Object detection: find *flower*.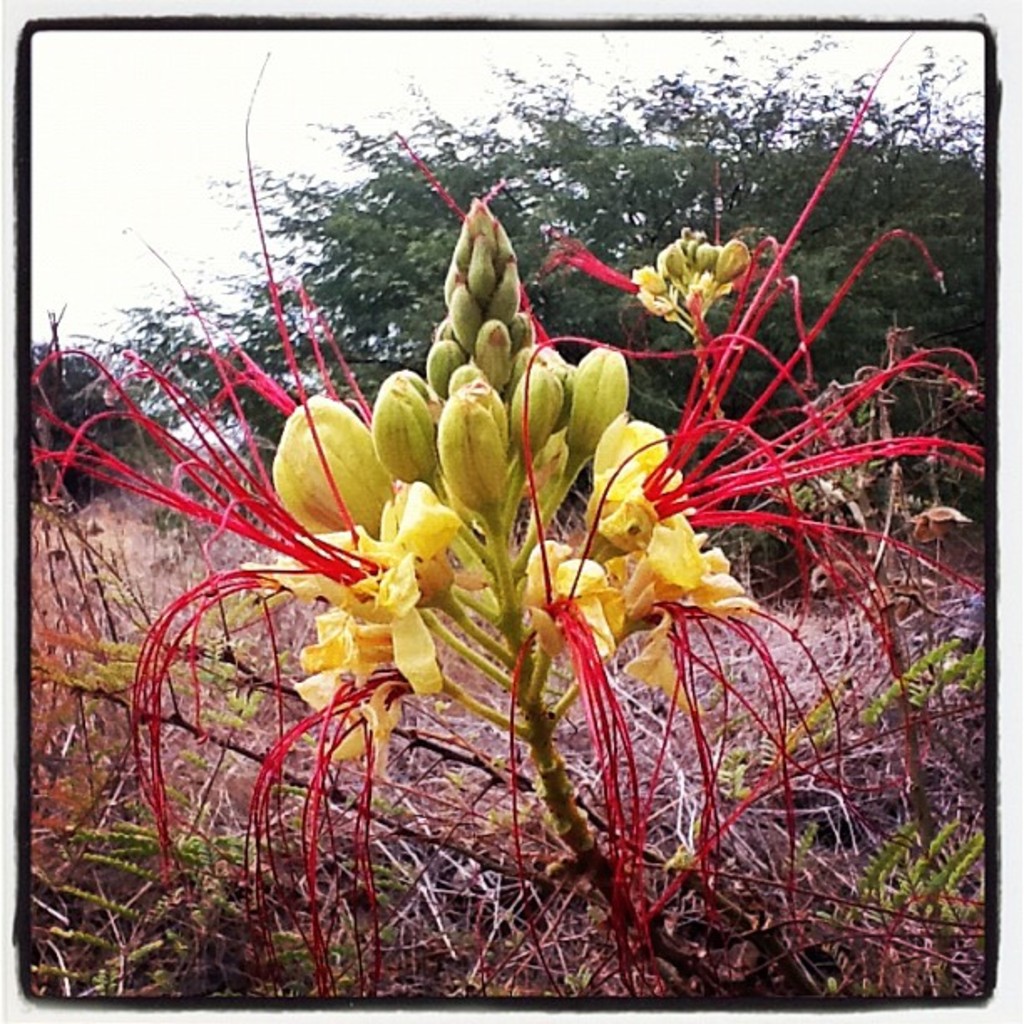
select_region(361, 474, 470, 582).
